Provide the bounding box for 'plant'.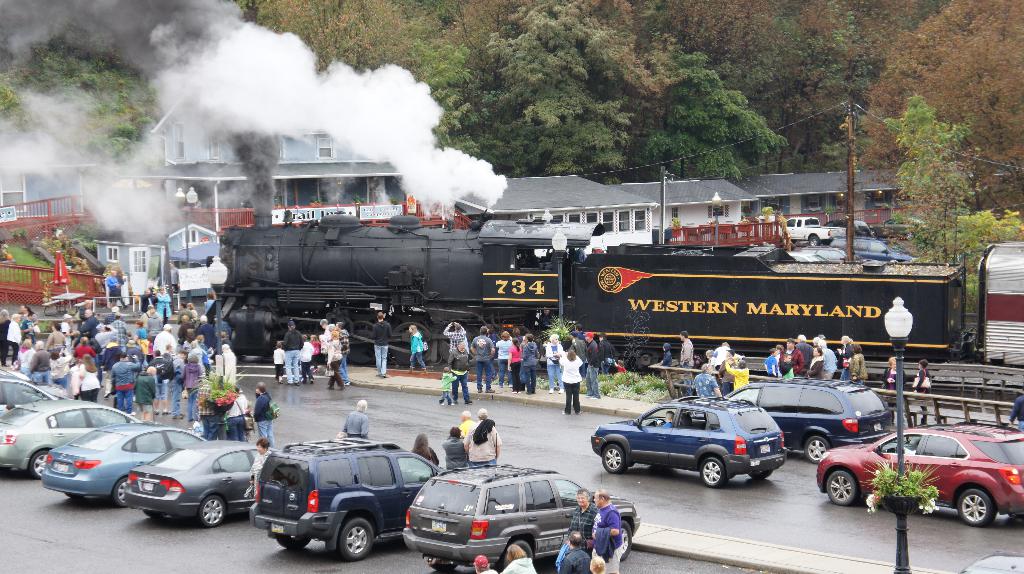
select_region(523, 313, 584, 371).
